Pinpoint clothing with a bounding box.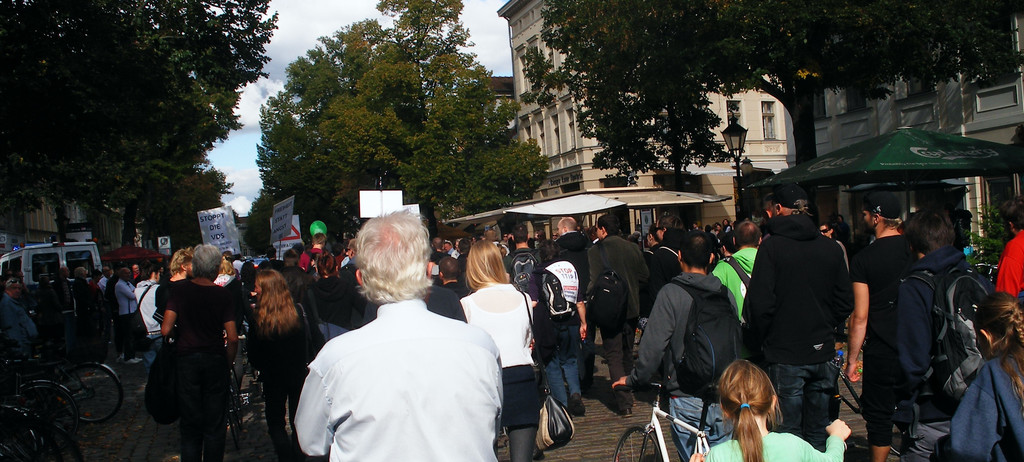
{"x1": 243, "y1": 308, "x2": 316, "y2": 451}.
